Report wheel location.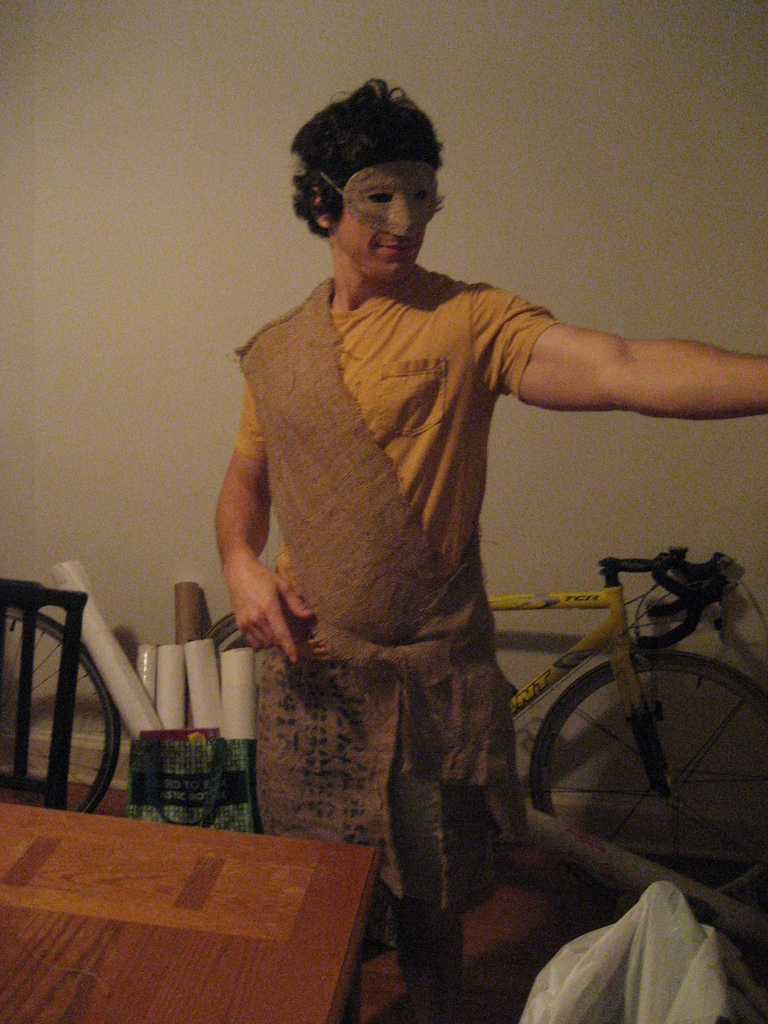
Report: <region>0, 607, 123, 821</region>.
